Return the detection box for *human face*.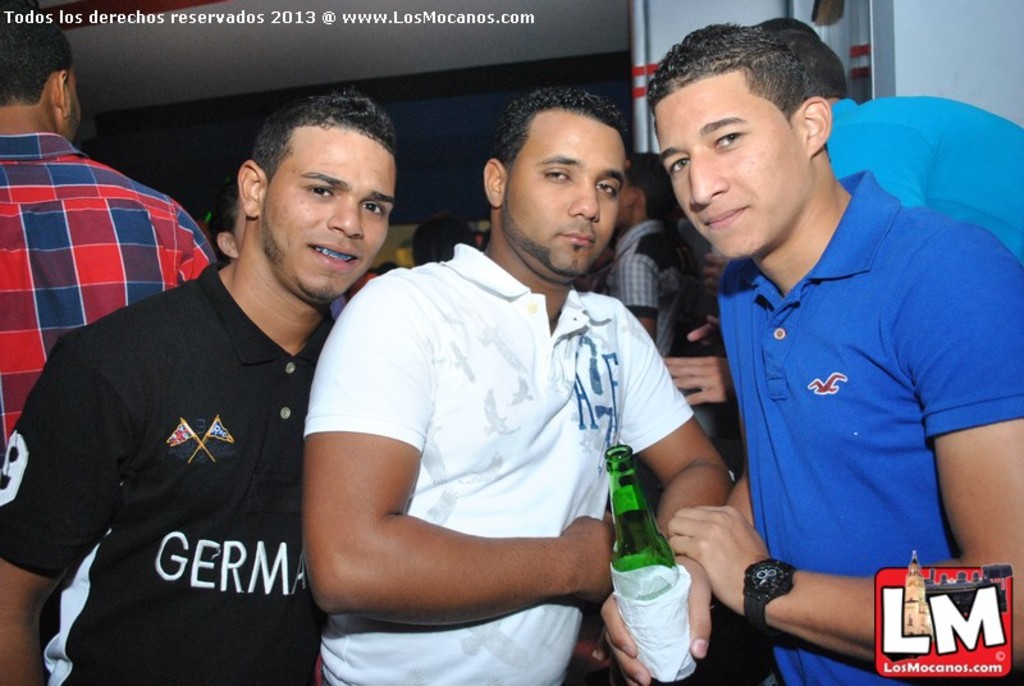
box=[657, 73, 800, 256].
